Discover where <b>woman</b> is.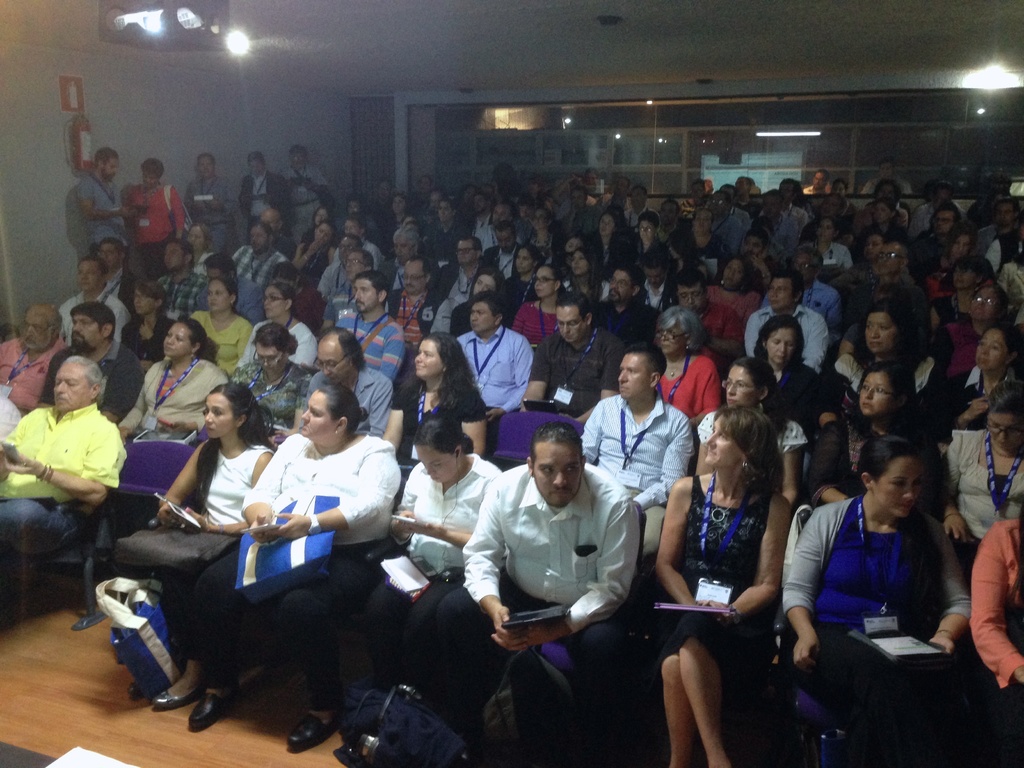
Discovered at (185, 280, 255, 380).
